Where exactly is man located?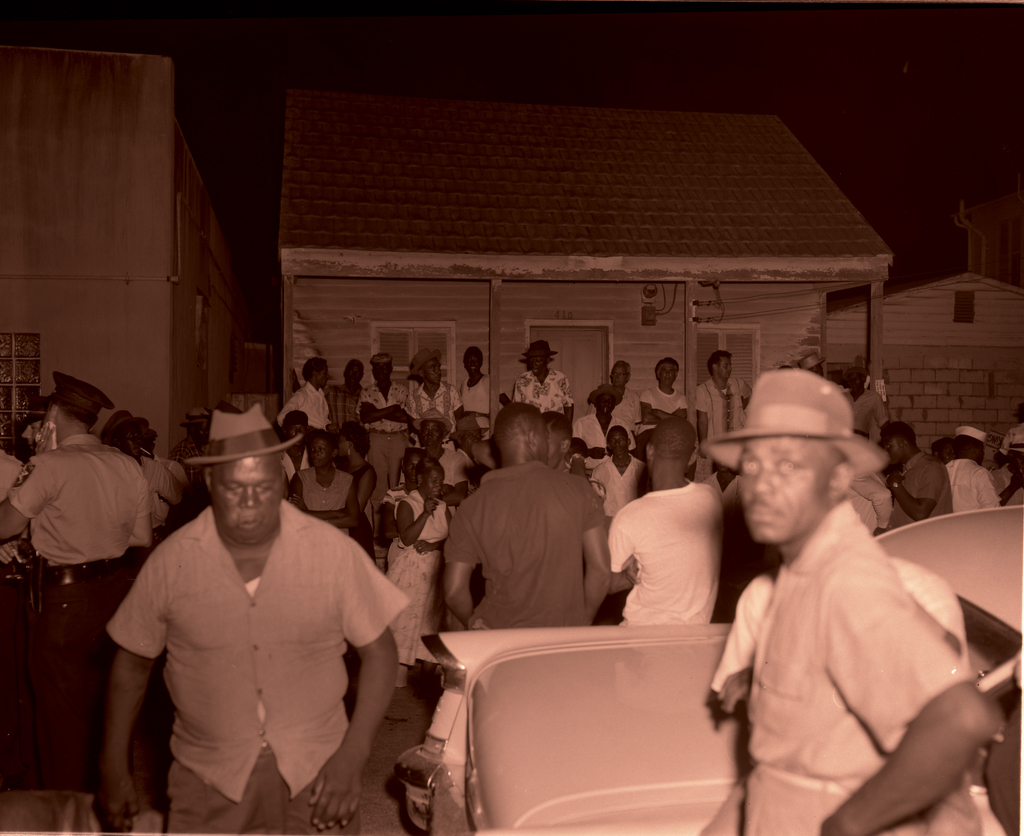
Its bounding box is [101, 401, 439, 835].
